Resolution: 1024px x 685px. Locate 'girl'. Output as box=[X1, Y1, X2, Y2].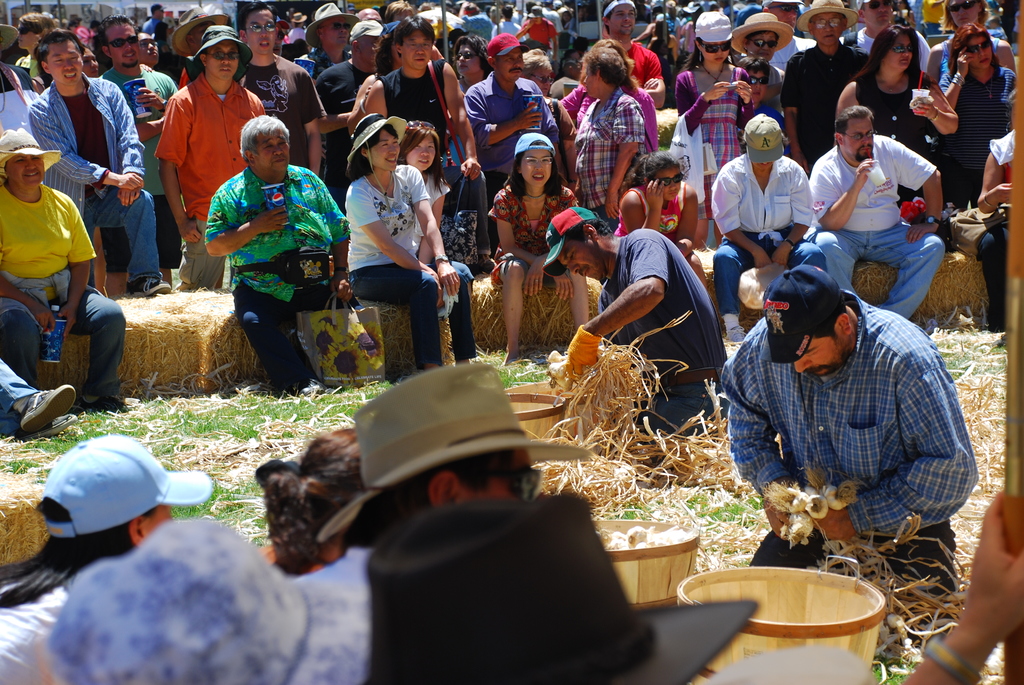
box=[609, 152, 701, 247].
